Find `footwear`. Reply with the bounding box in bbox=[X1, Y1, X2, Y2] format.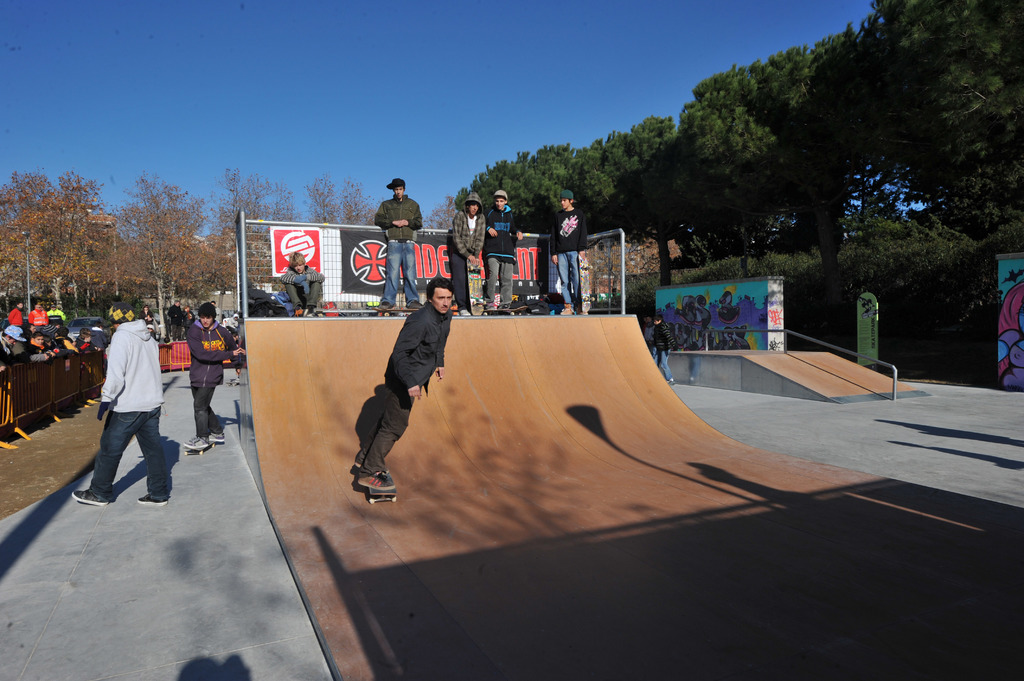
bbox=[561, 305, 576, 316].
